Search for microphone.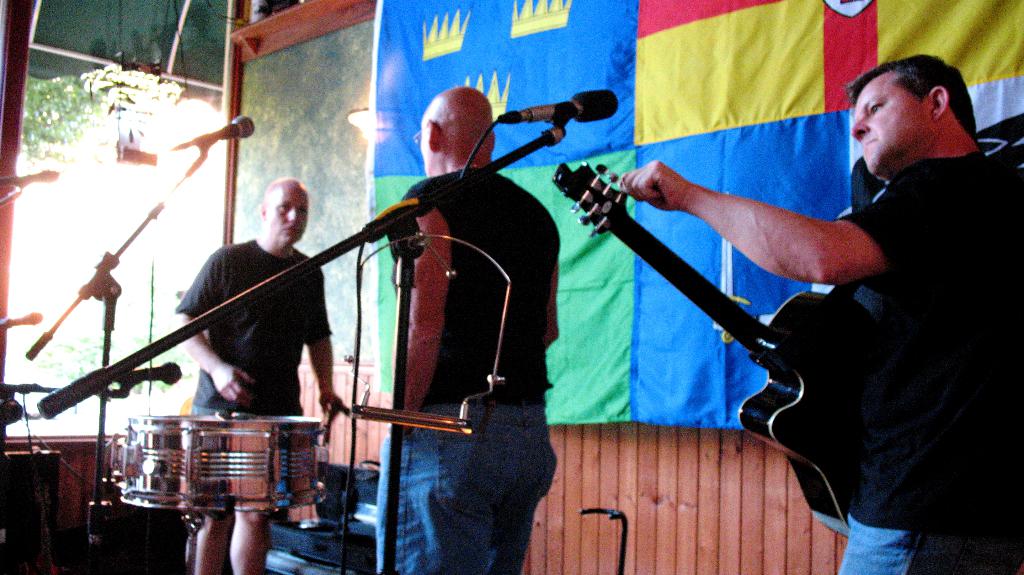
Found at detection(490, 83, 631, 136).
